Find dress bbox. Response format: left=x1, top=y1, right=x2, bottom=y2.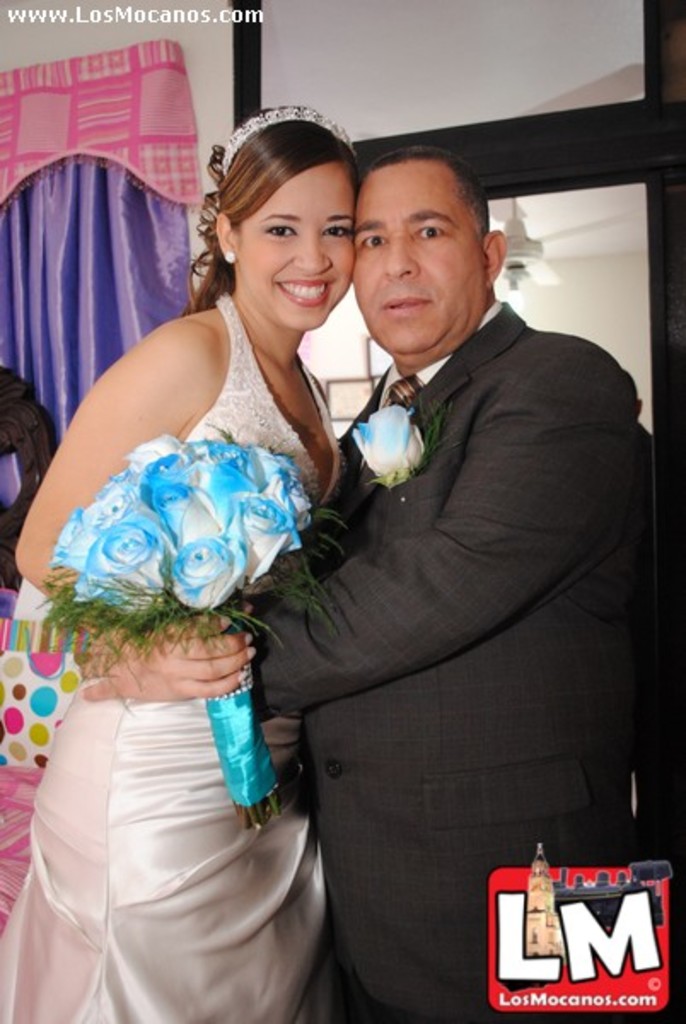
left=0, top=292, right=346, bottom=1022.
